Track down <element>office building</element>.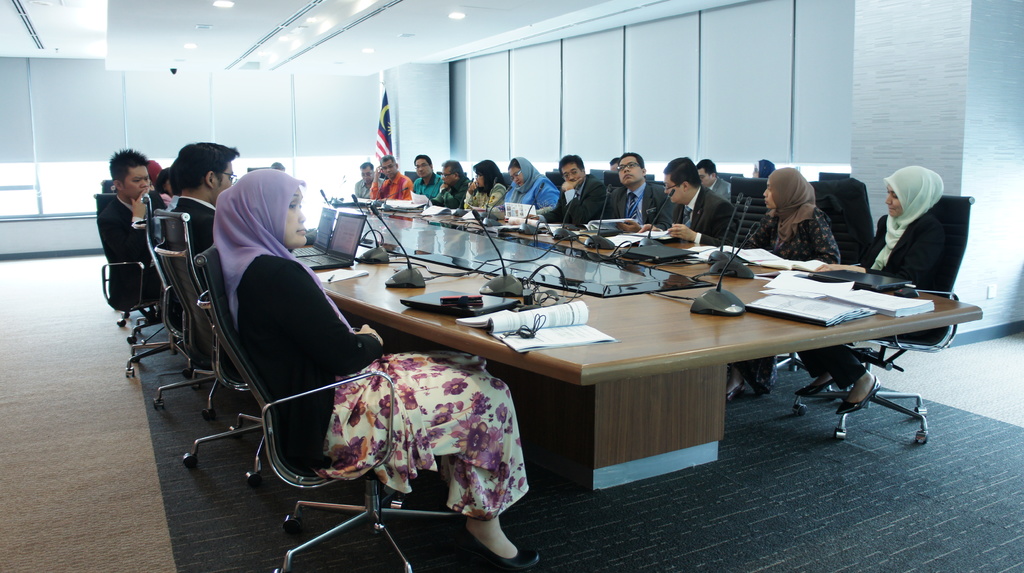
Tracked to [0, 0, 1023, 572].
